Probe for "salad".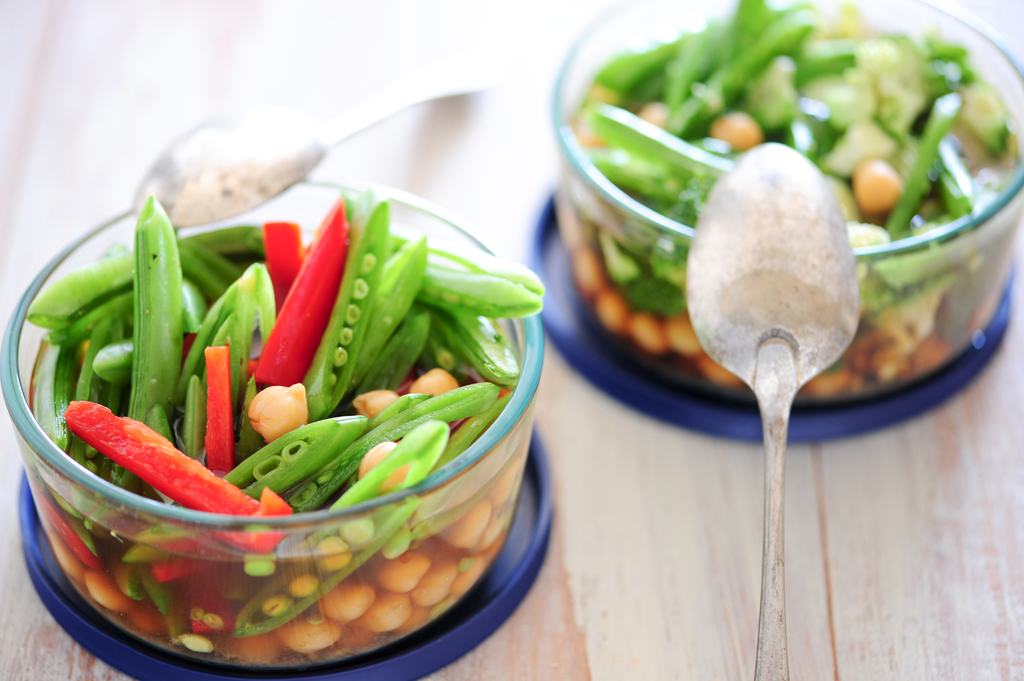
Probe result: bbox=[32, 136, 547, 648].
